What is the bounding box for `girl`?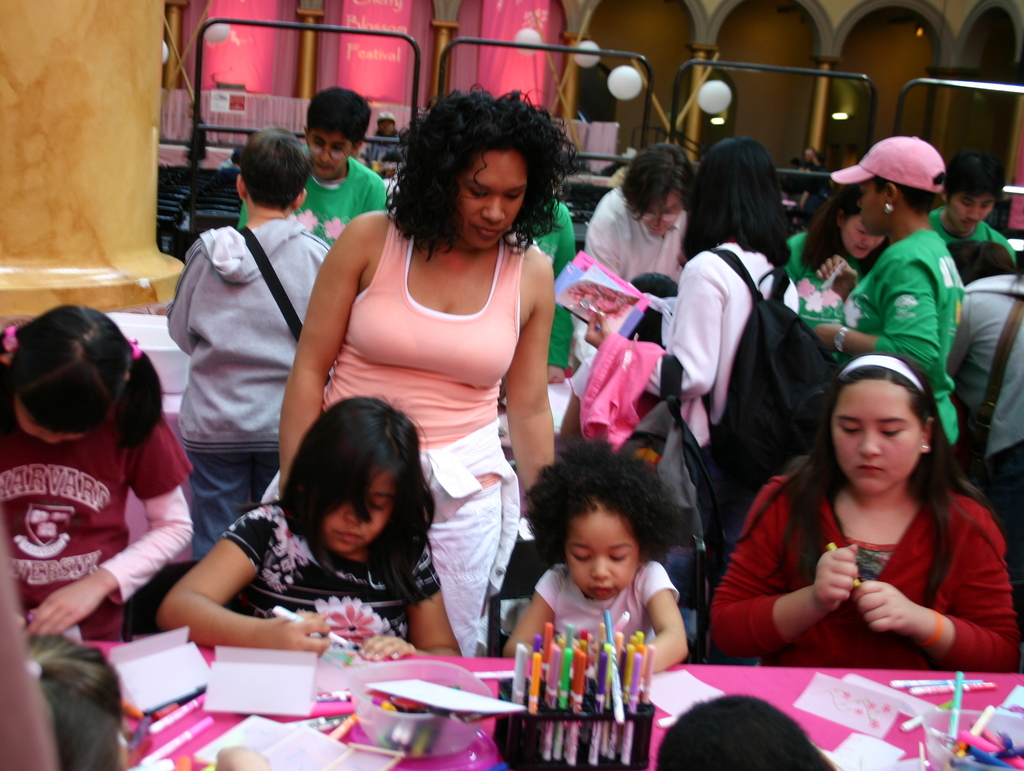
(487,464,705,706).
